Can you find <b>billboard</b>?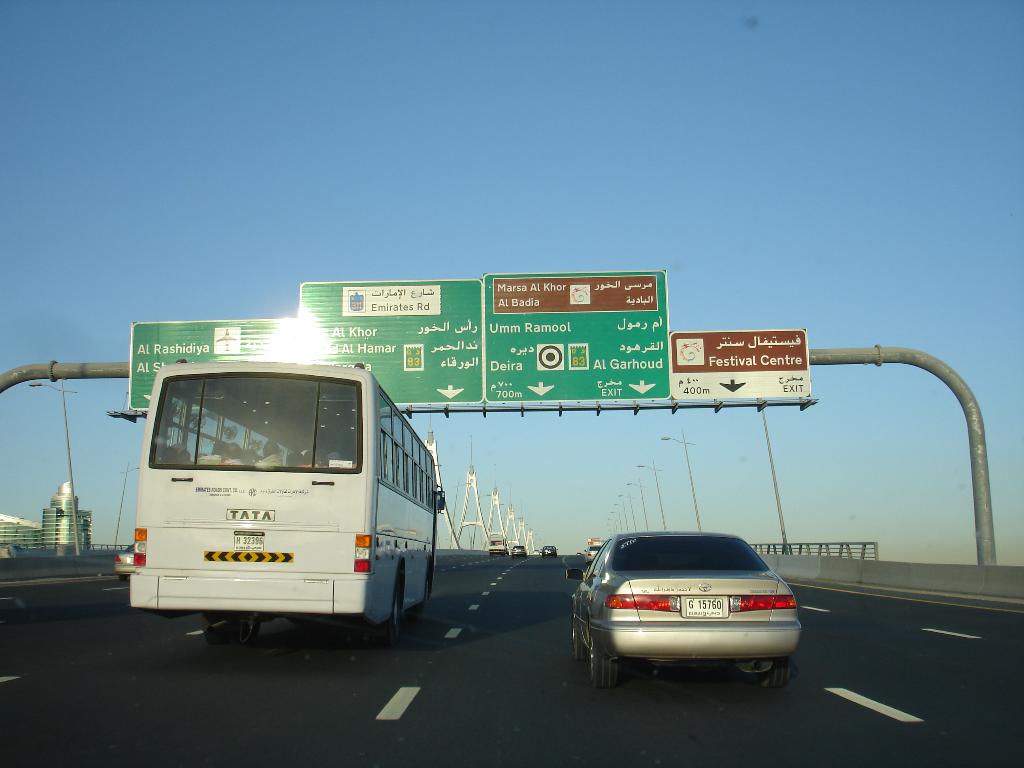
Yes, bounding box: <bbox>301, 280, 485, 399</bbox>.
